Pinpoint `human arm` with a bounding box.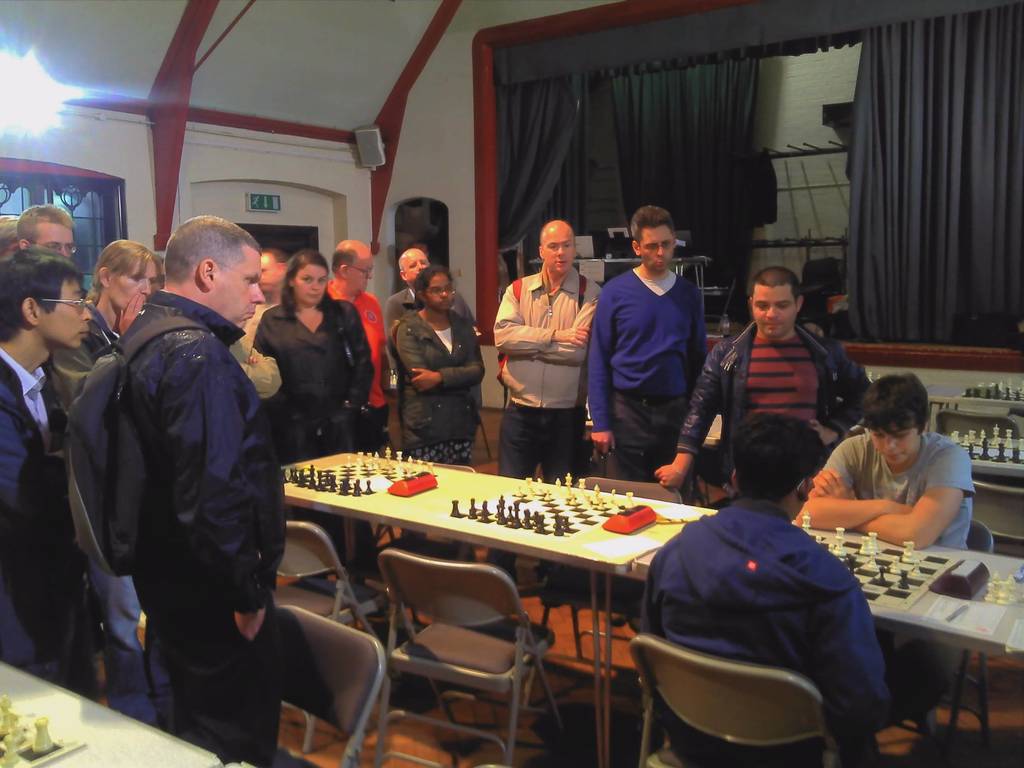
crop(245, 307, 278, 388).
